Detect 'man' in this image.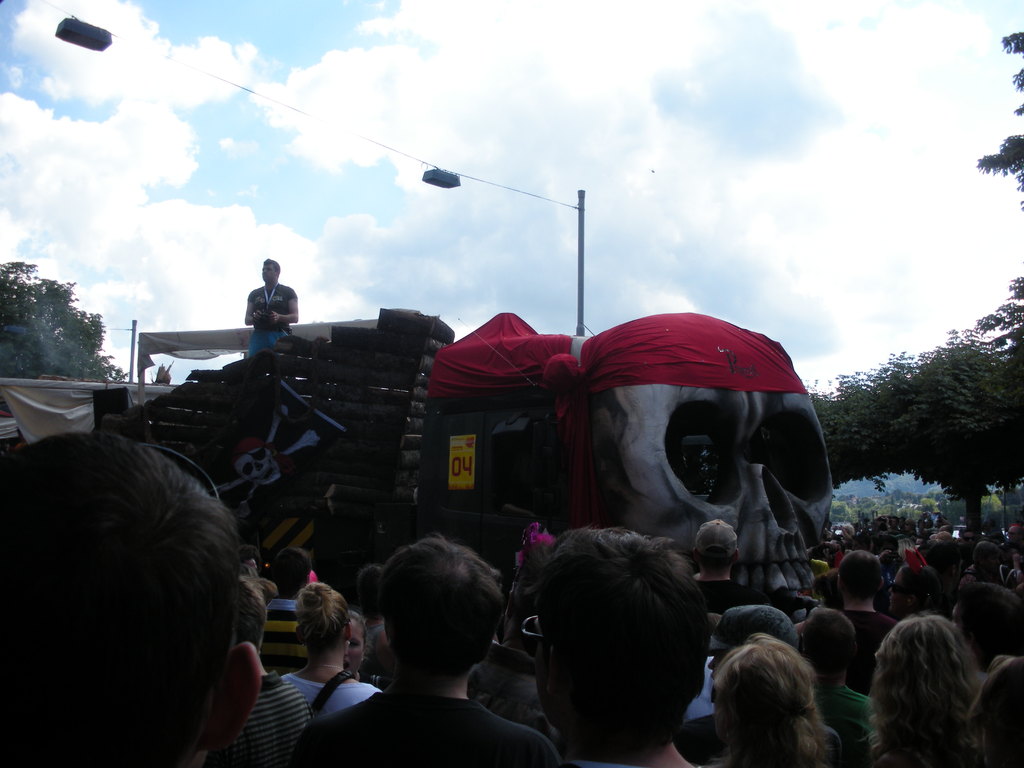
Detection: bbox=(890, 515, 904, 537).
